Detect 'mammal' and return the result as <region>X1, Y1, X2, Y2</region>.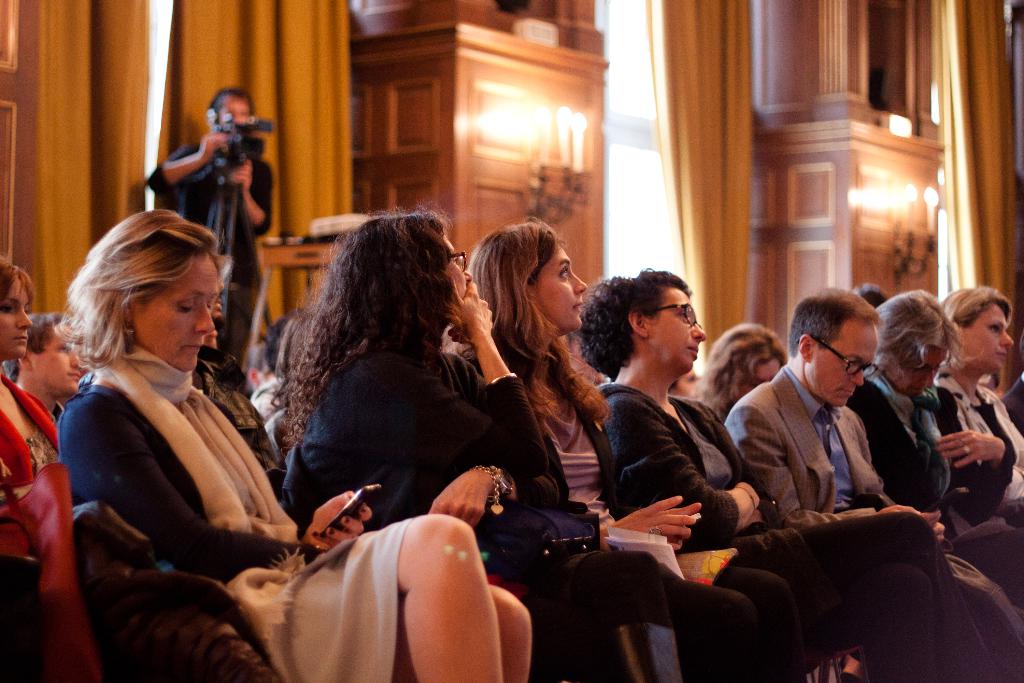
<region>196, 284, 287, 509</region>.
